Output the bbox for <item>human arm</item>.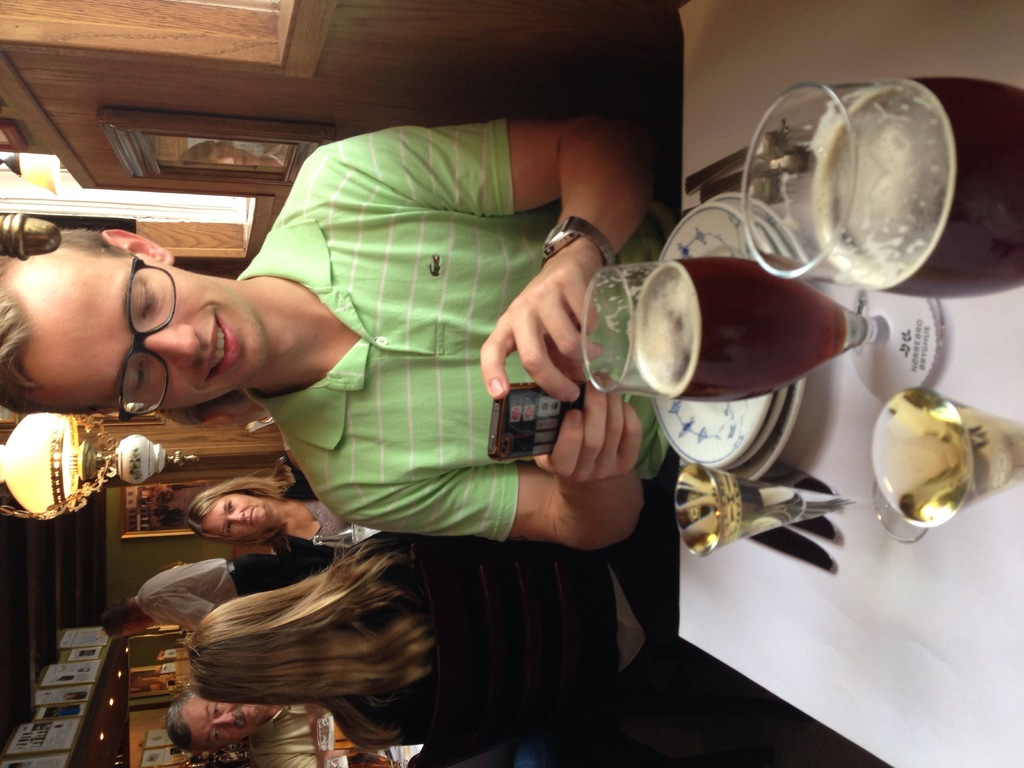
box(313, 125, 659, 399).
